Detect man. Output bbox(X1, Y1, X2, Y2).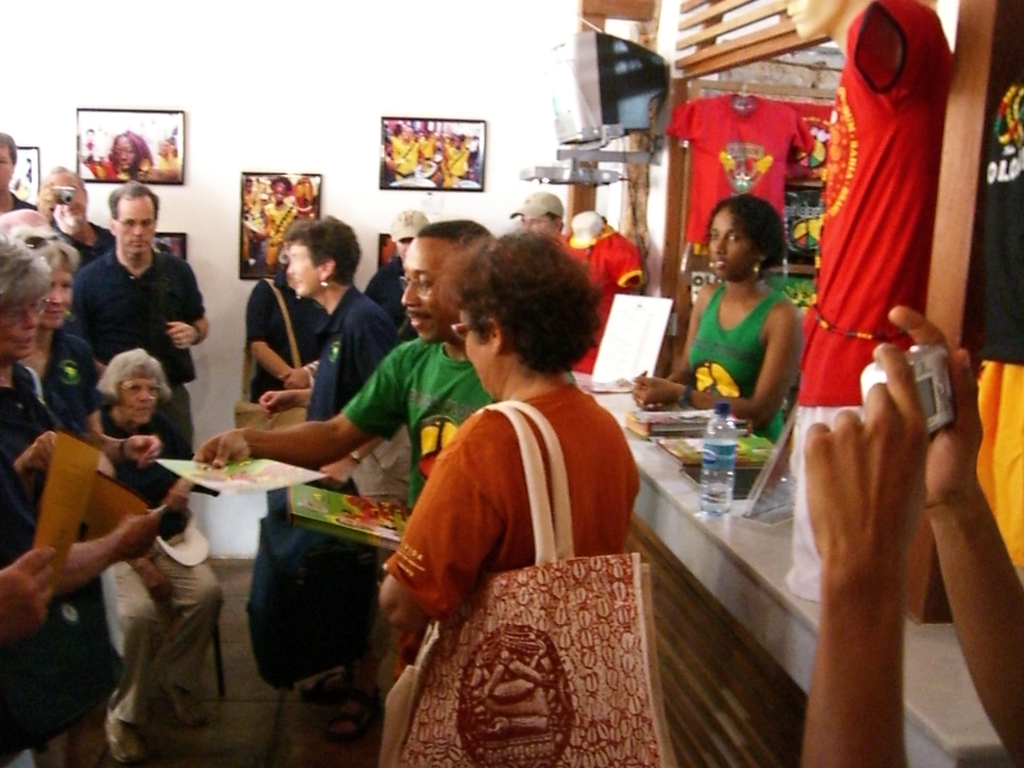
bbox(36, 172, 119, 269).
